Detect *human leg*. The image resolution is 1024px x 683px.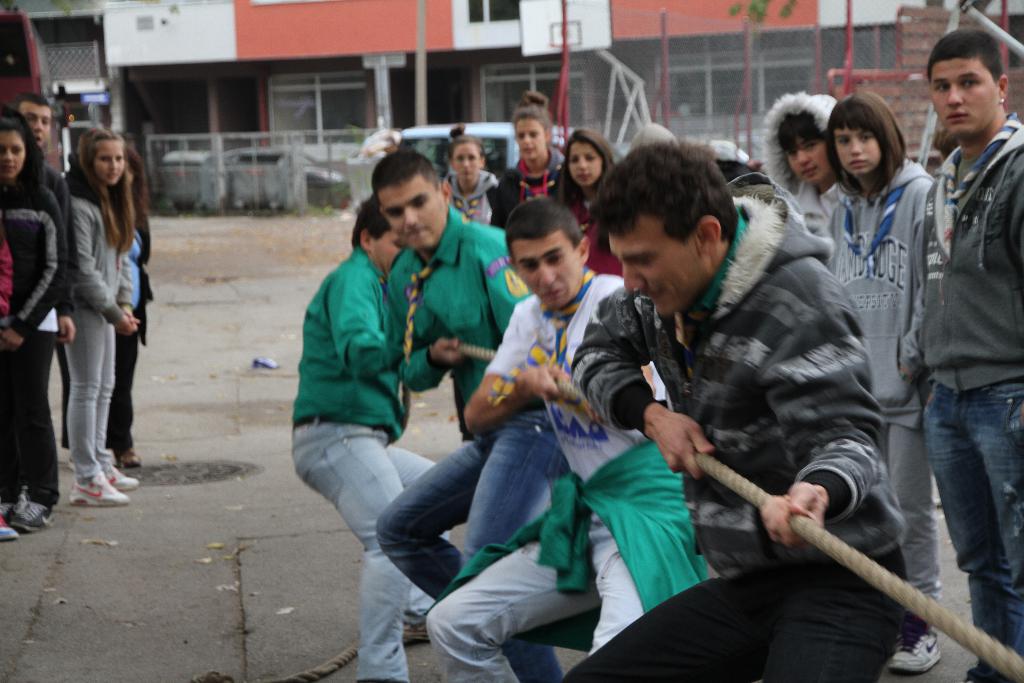
<region>588, 507, 648, 654</region>.
